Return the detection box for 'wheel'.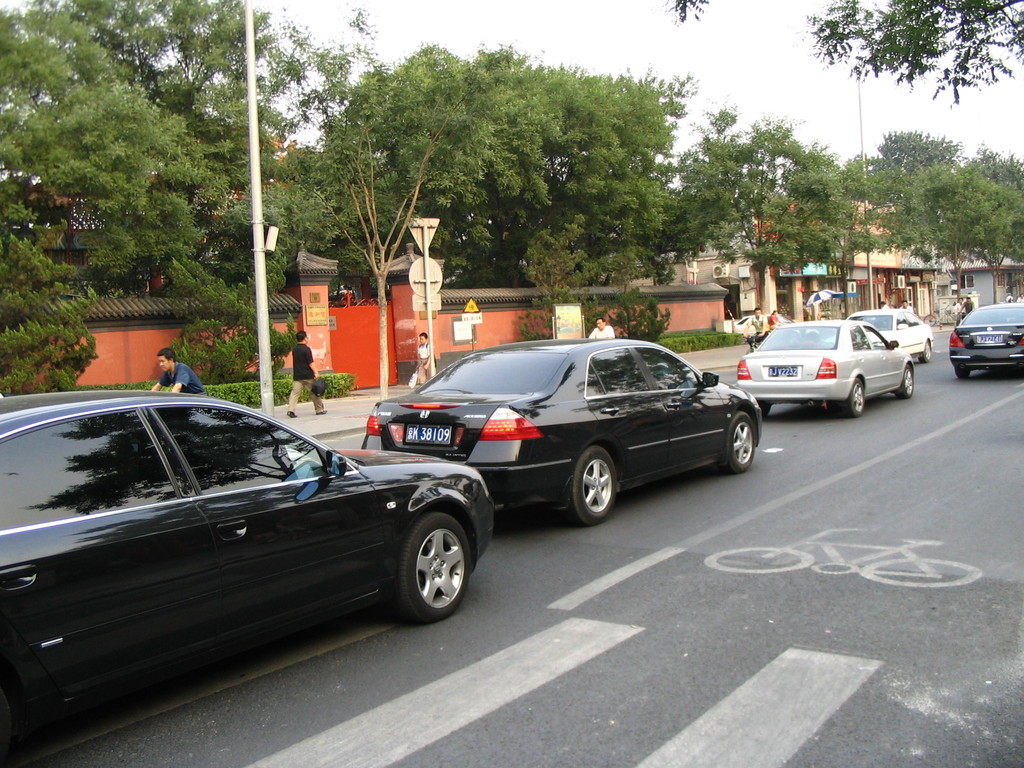
395 505 470 625.
